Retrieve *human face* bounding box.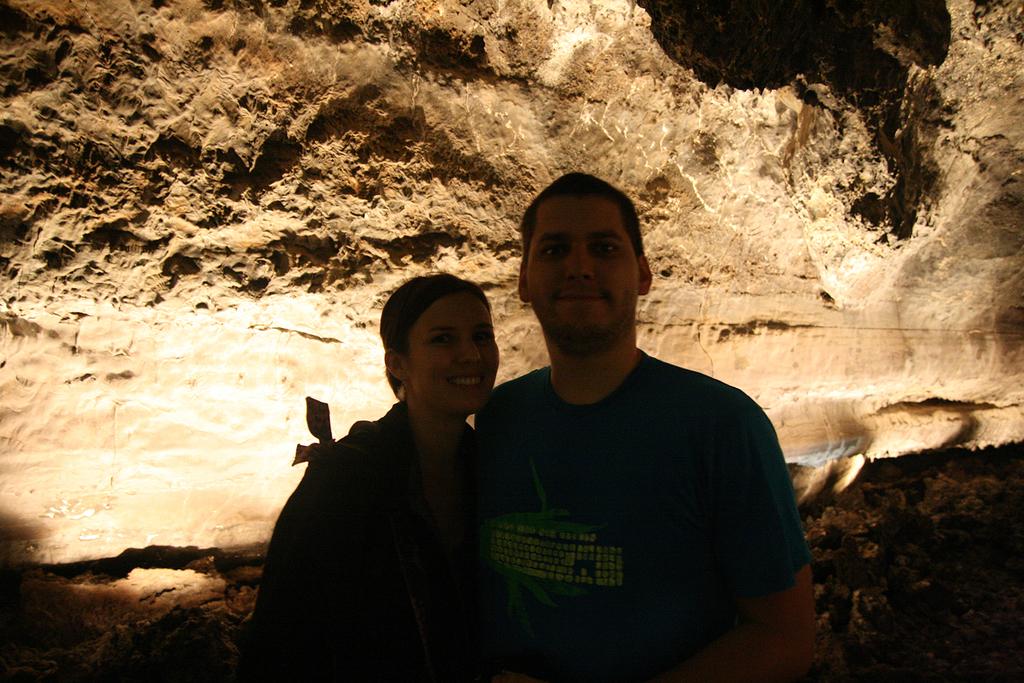
Bounding box: <bbox>405, 290, 500, 412</bbox>.
